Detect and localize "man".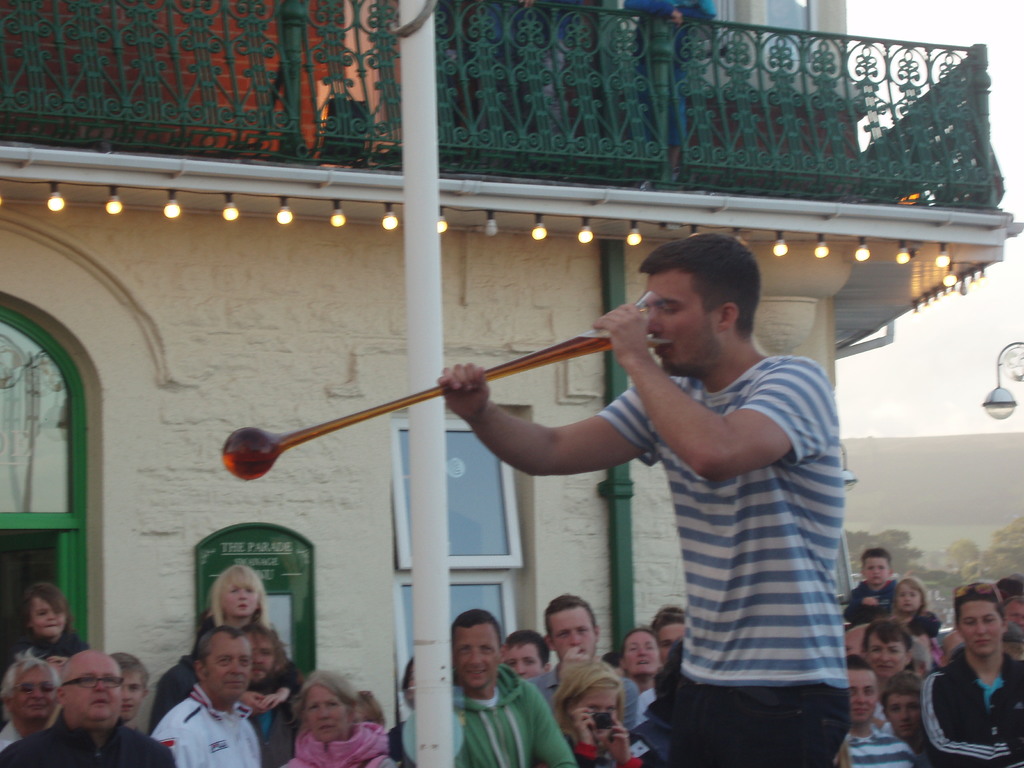
Localized at box(525, 594, 639, 737).
